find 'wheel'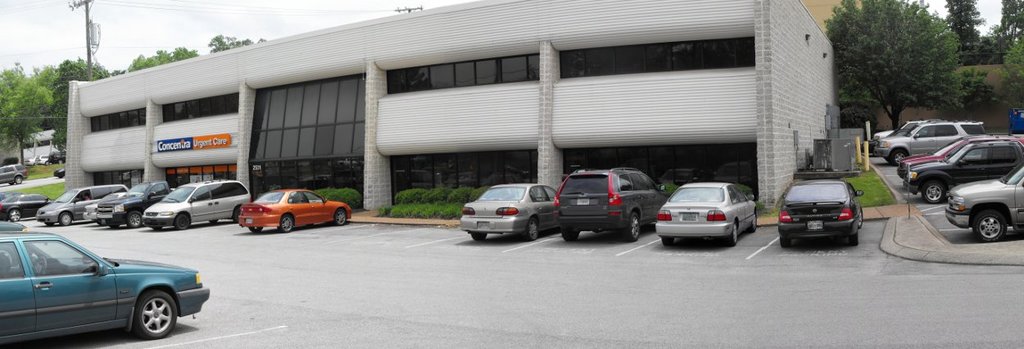
[750, 214, 757, 233]
